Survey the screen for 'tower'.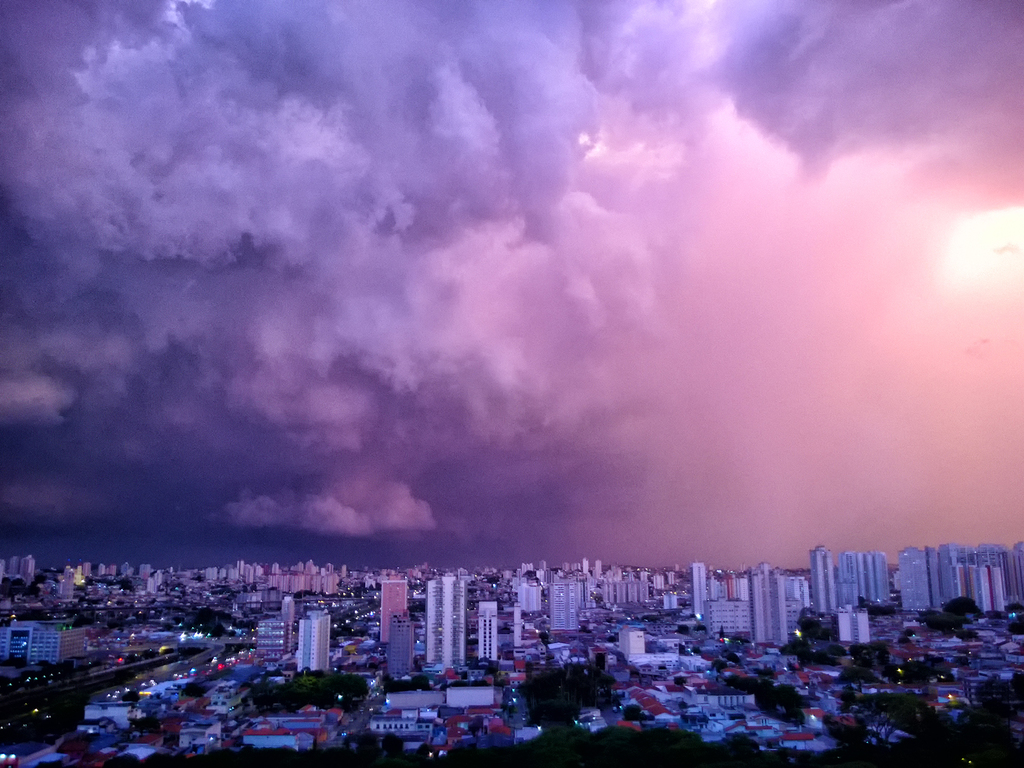
Survey found: left=1002, top=534, right=1023, bottom=607.
